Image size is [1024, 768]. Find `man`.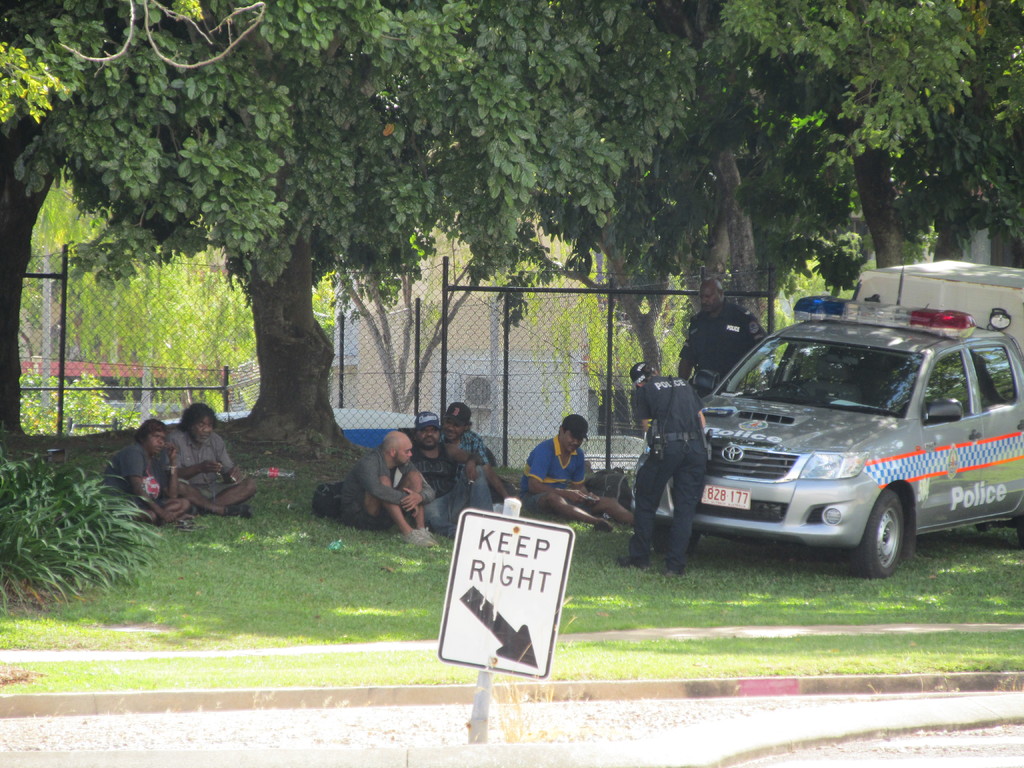
172,399,252,517.
